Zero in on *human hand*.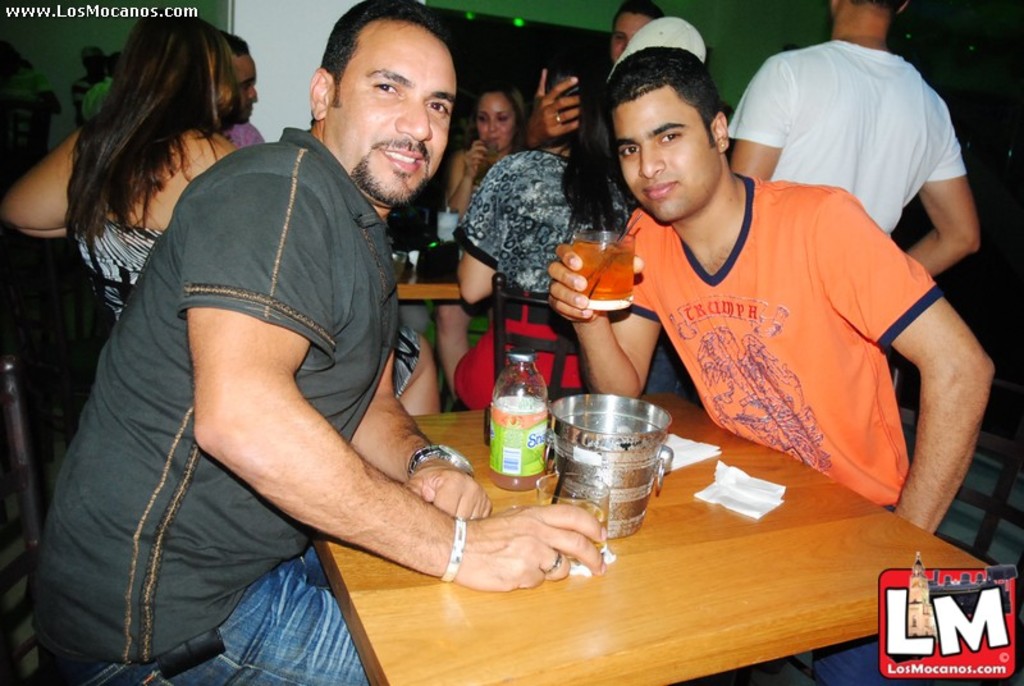
Zeroed in: {"x1": 401, "y1": 457, "x2": 493, "y2": 526}.
